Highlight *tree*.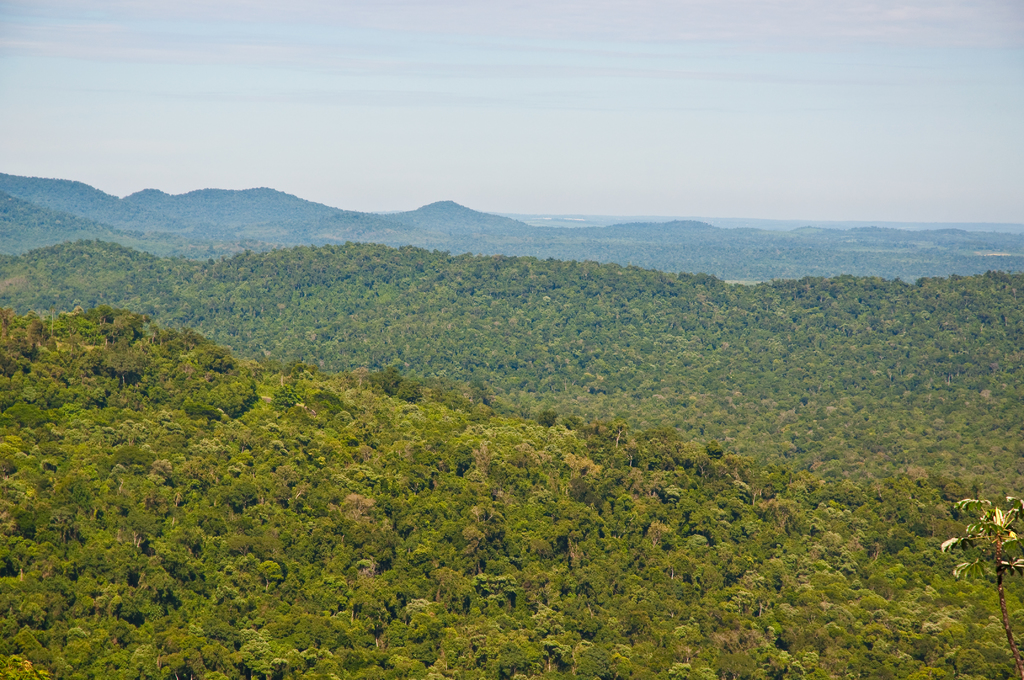
Highlighted region: [937, 494, 1023, 679].
